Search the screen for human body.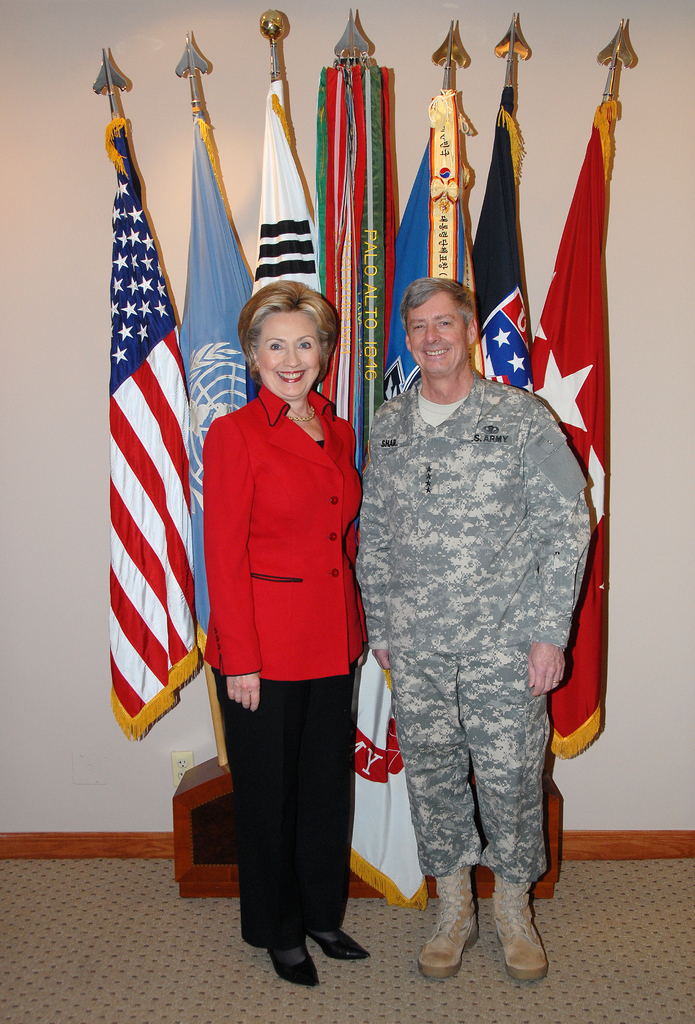
Found at box(202, 273, 379, 974).
